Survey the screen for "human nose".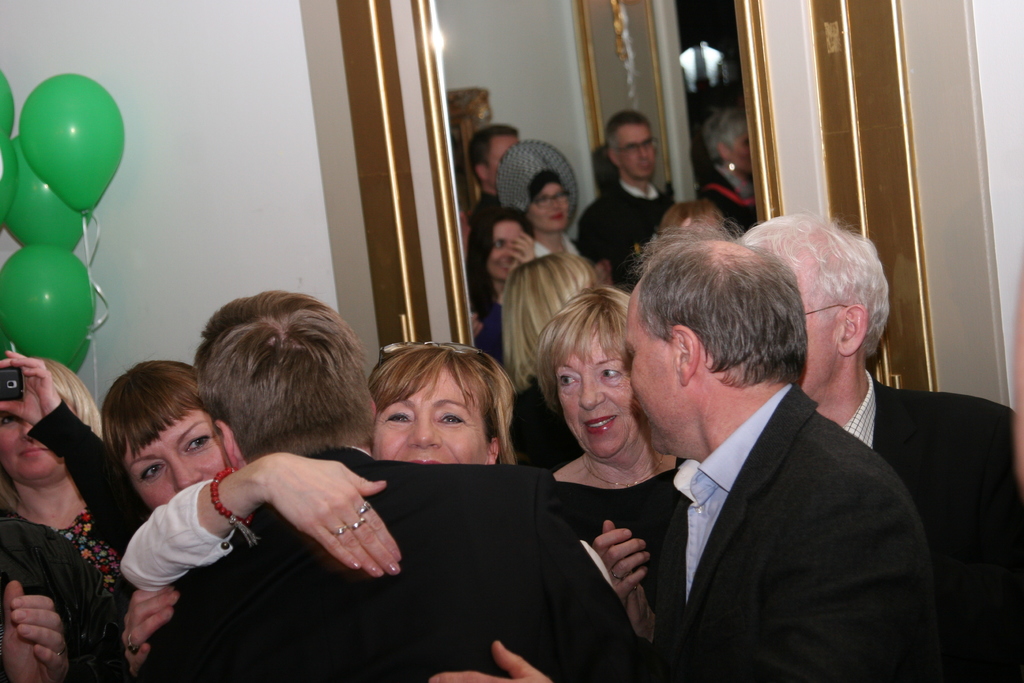
Survey found: 501, 245, 515, 257.
